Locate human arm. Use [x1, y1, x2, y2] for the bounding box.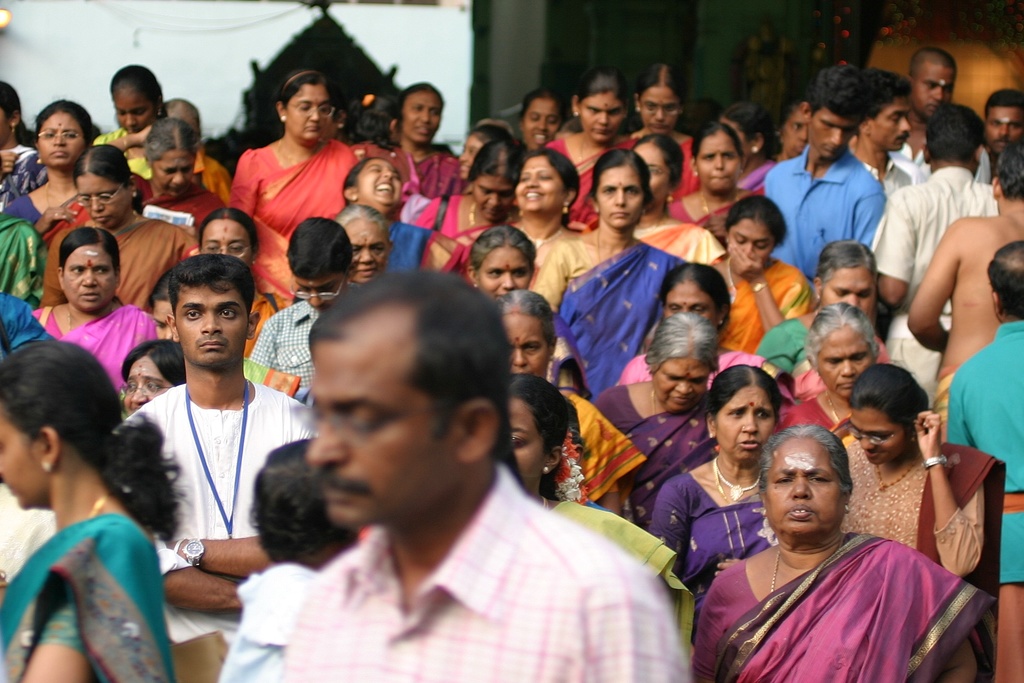
[228, 145, 266, 222].
